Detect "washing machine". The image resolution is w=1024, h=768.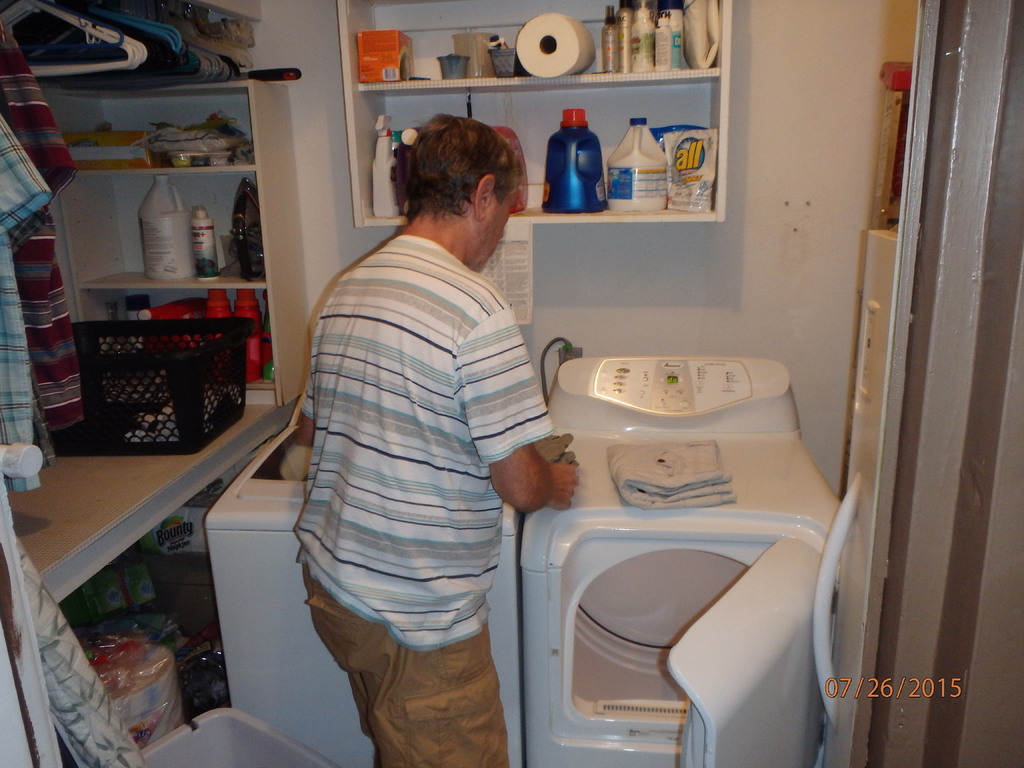
516 350 847 767.
